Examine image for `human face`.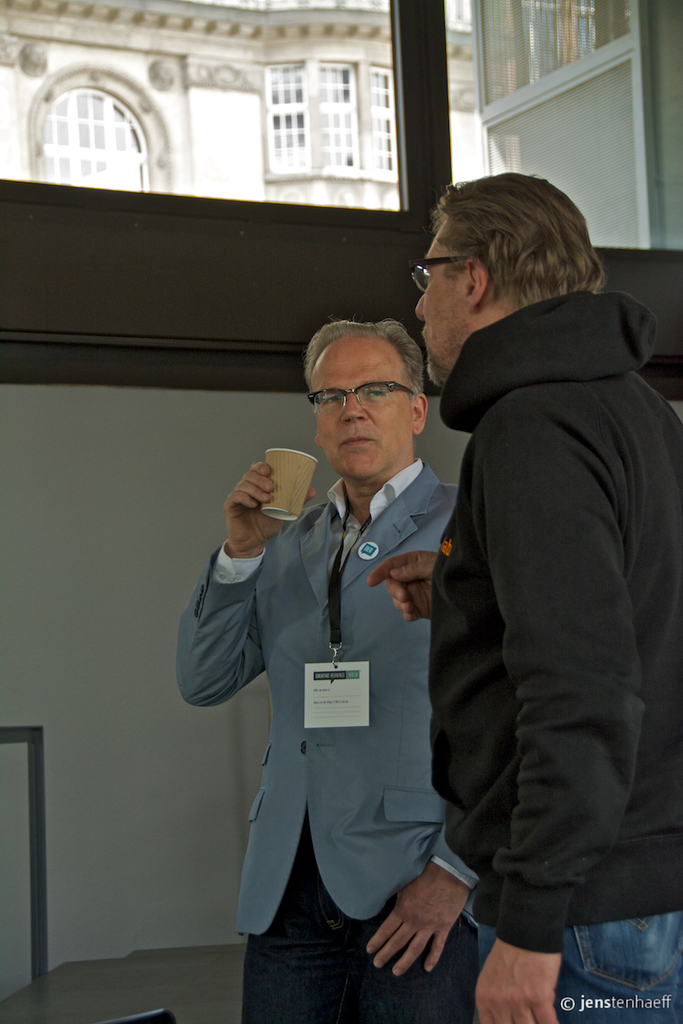
Examination result: l=411, t=224, r=462, b=392.
